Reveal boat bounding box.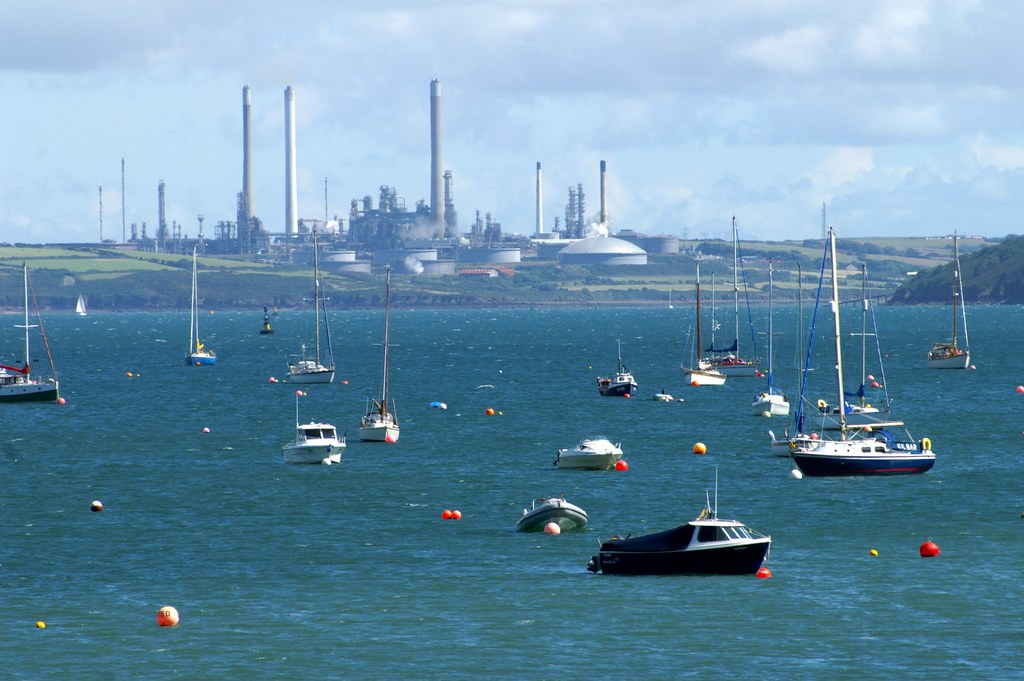
Revealed: select_region(715, 209, 765, 376).
